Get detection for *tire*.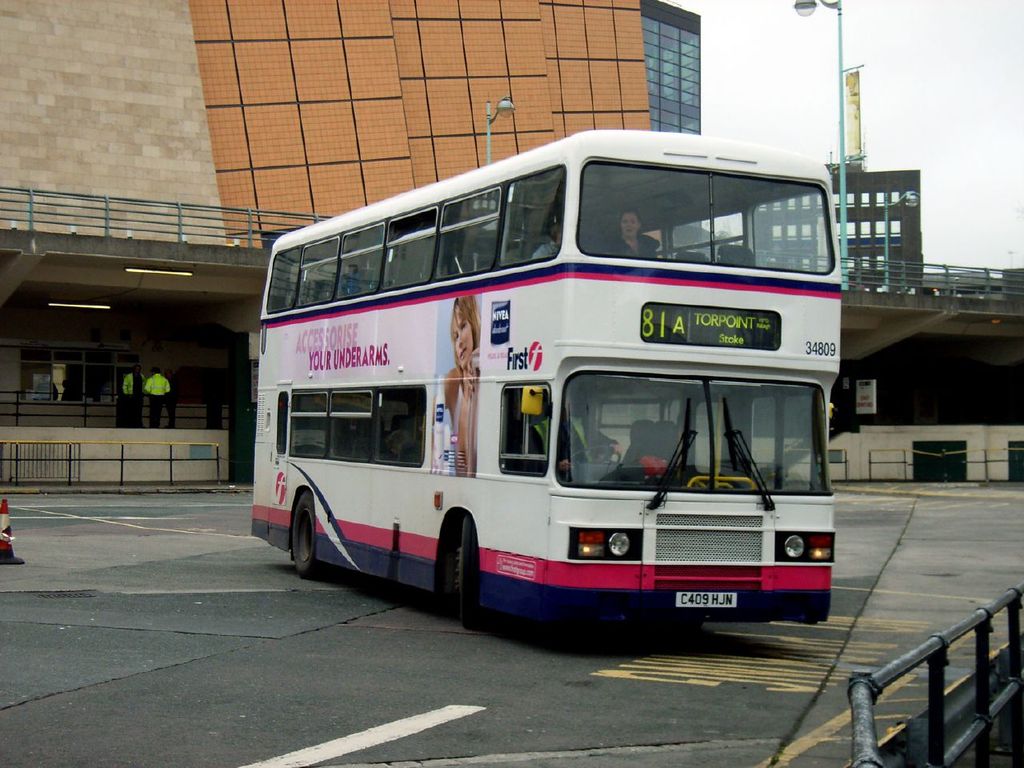
Detection: <region>287, 493, 322, 577</region>.
